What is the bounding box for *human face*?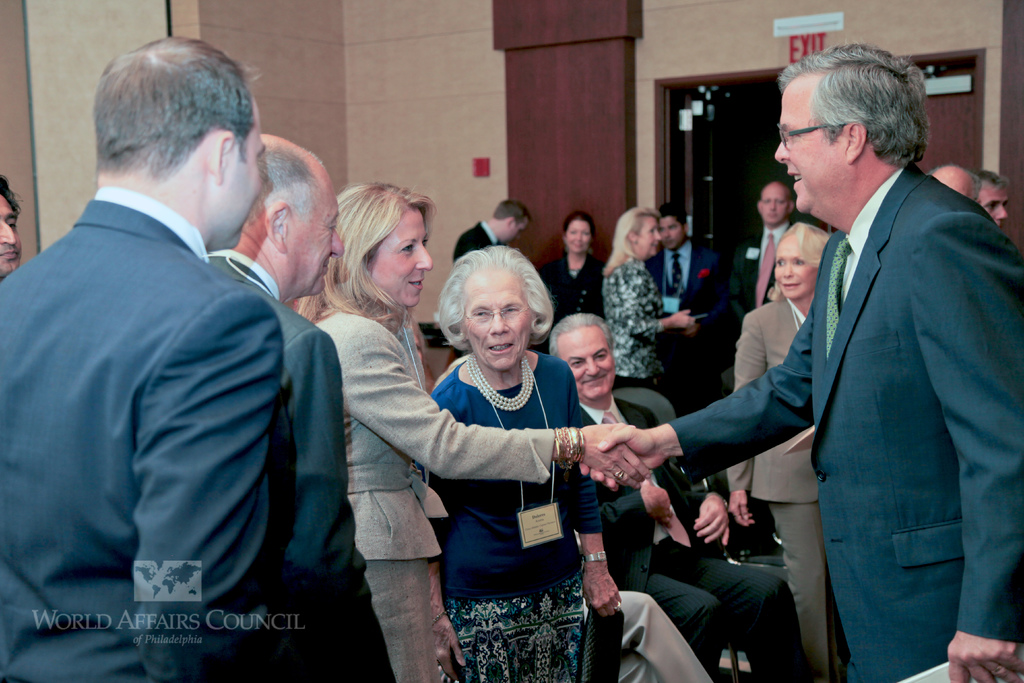
(left=636, top=215, right=660, bottom=261).
